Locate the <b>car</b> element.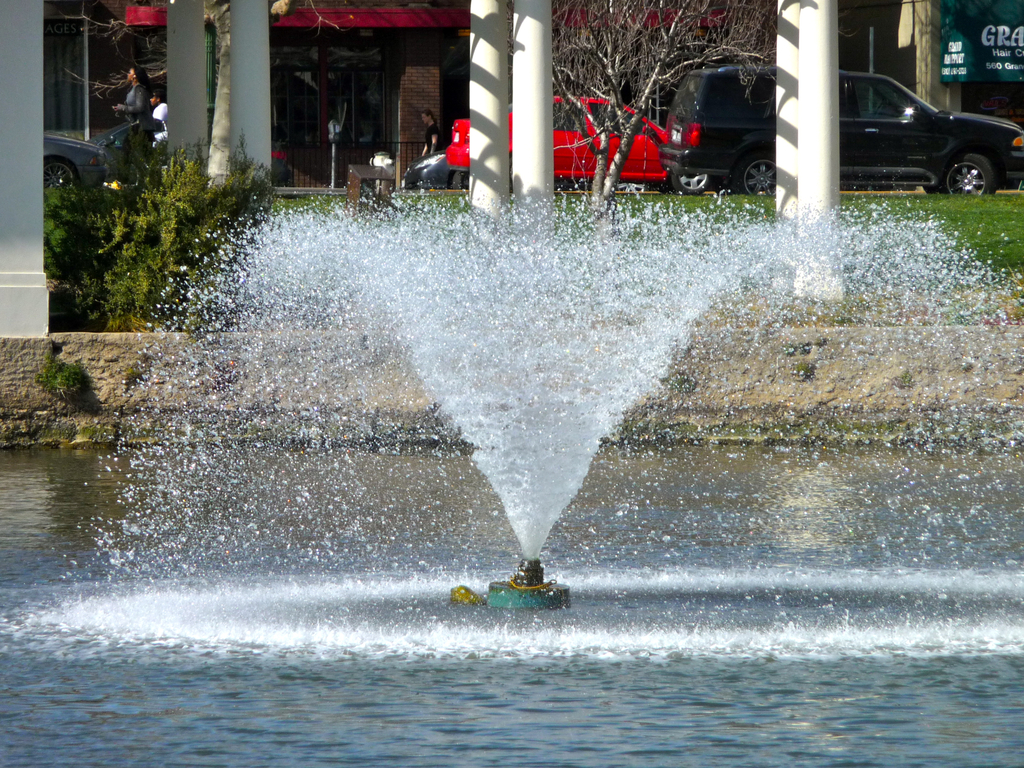
Element bbox: rect(447, 95, 714, 194).
